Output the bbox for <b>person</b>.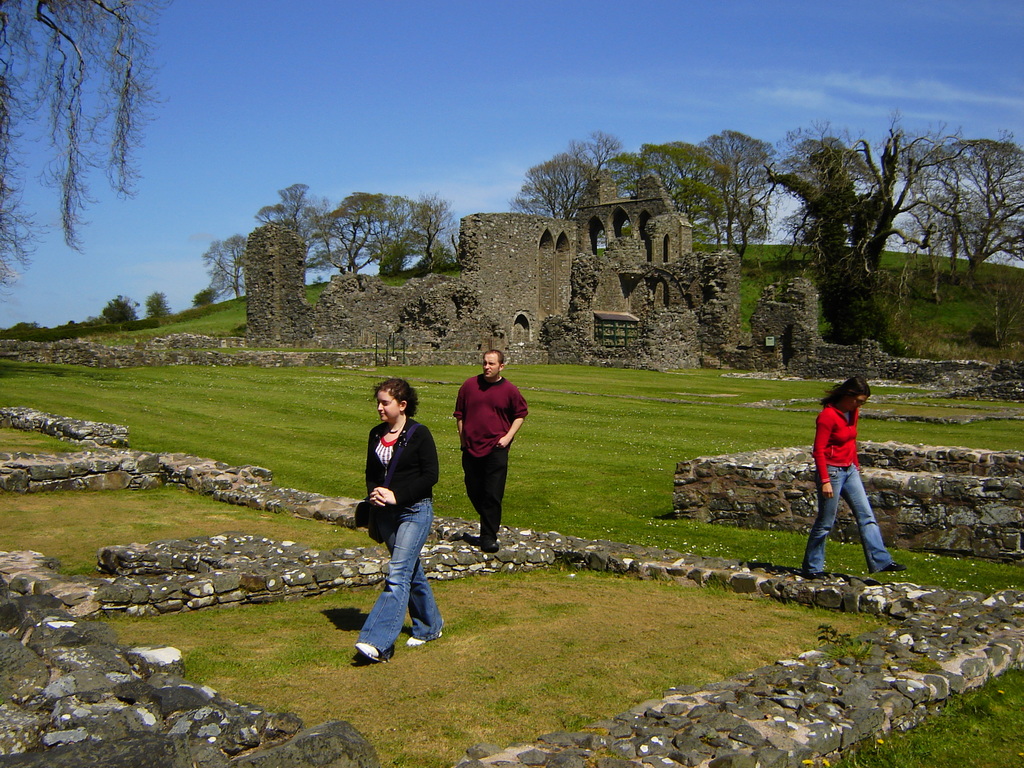
x1=799, y1=372, x2=905, y2=579.
